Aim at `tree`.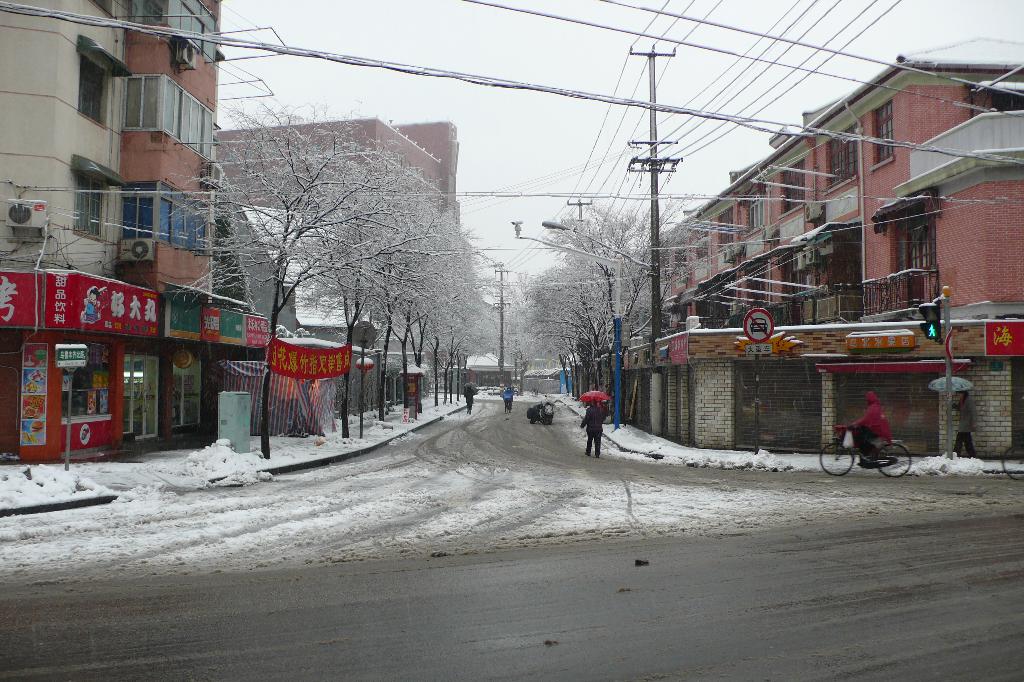
Aimed at [288,158,432,434].
